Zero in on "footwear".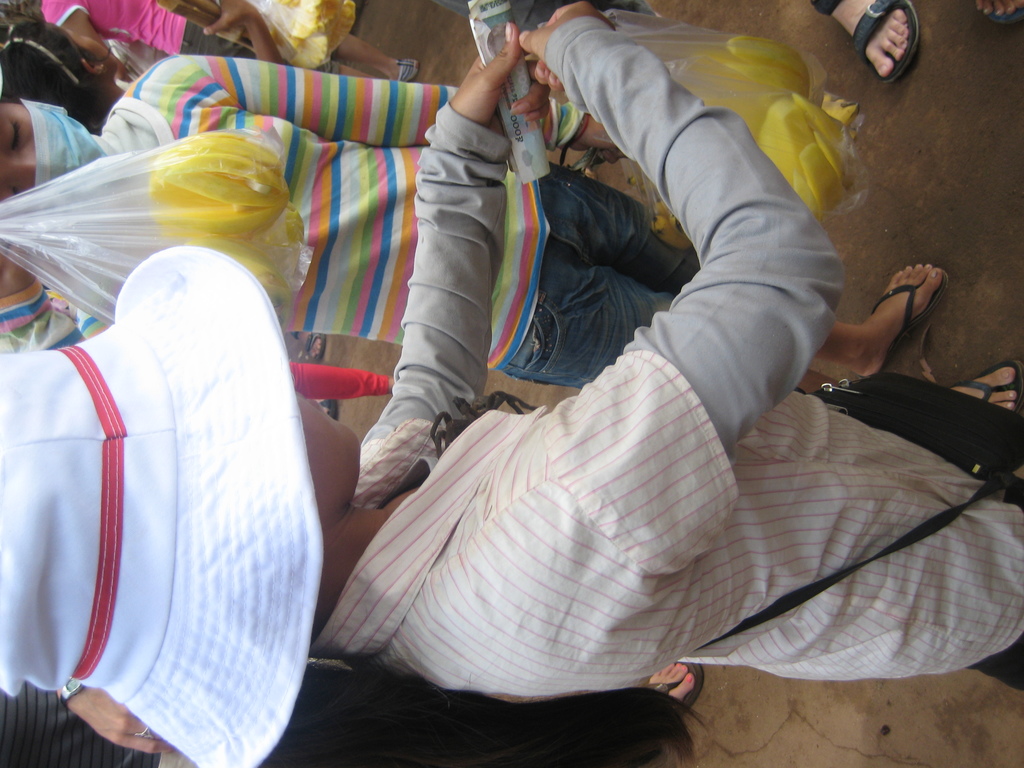
Zeroed in: {"left": 316, "top": 400, "right": 335, "bottom": 420}.
